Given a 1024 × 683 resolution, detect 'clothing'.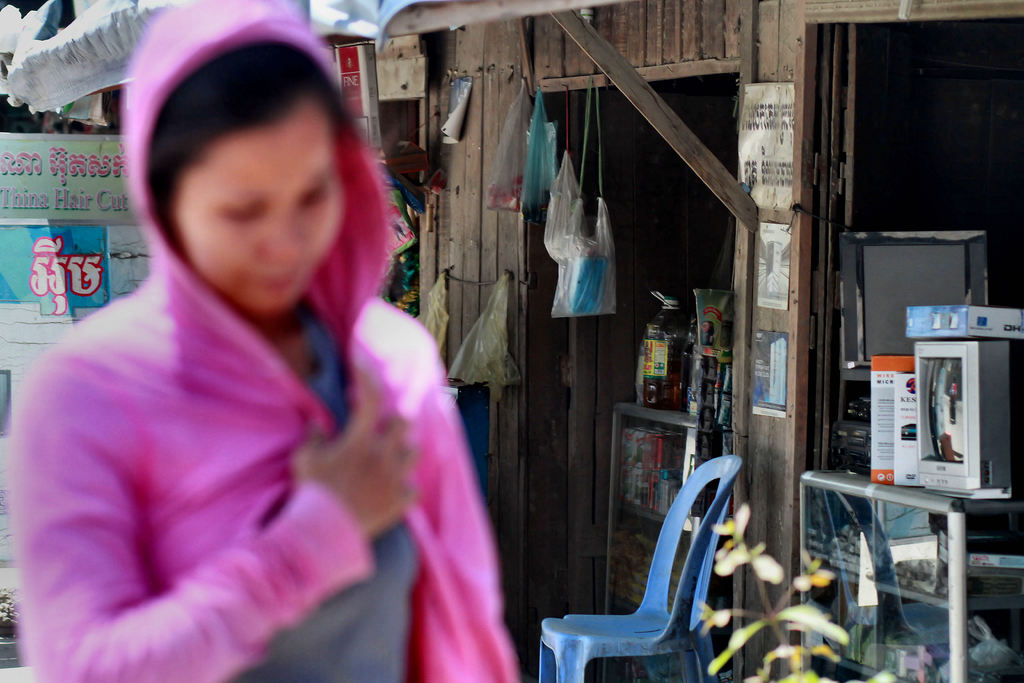
box=[10, 0, 507, 681].
